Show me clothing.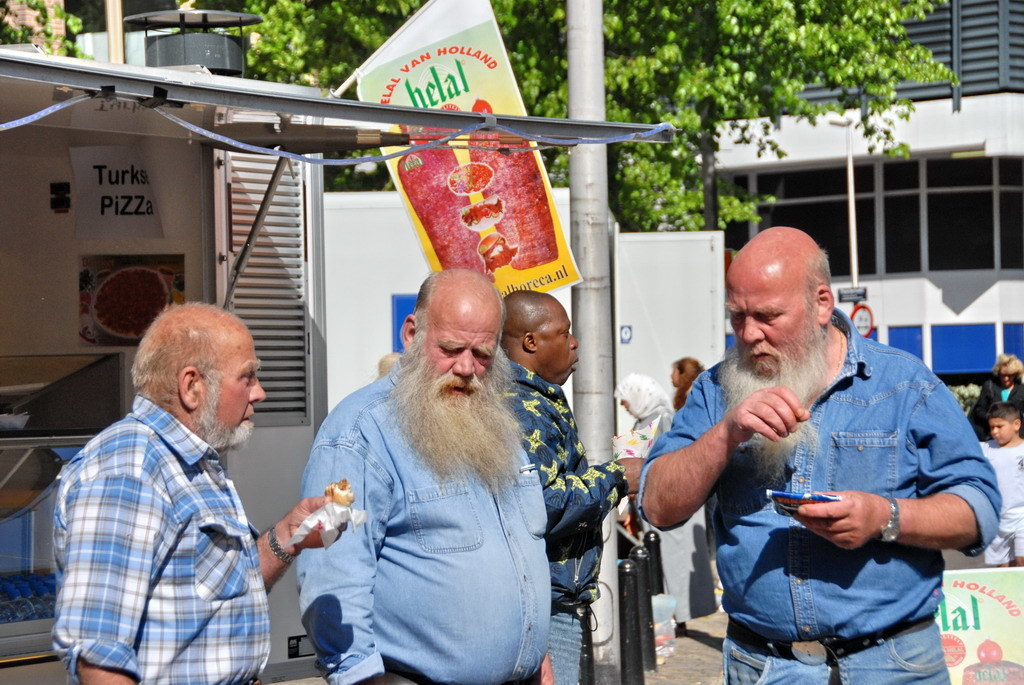
clothing is here: (44,333,300,684).
